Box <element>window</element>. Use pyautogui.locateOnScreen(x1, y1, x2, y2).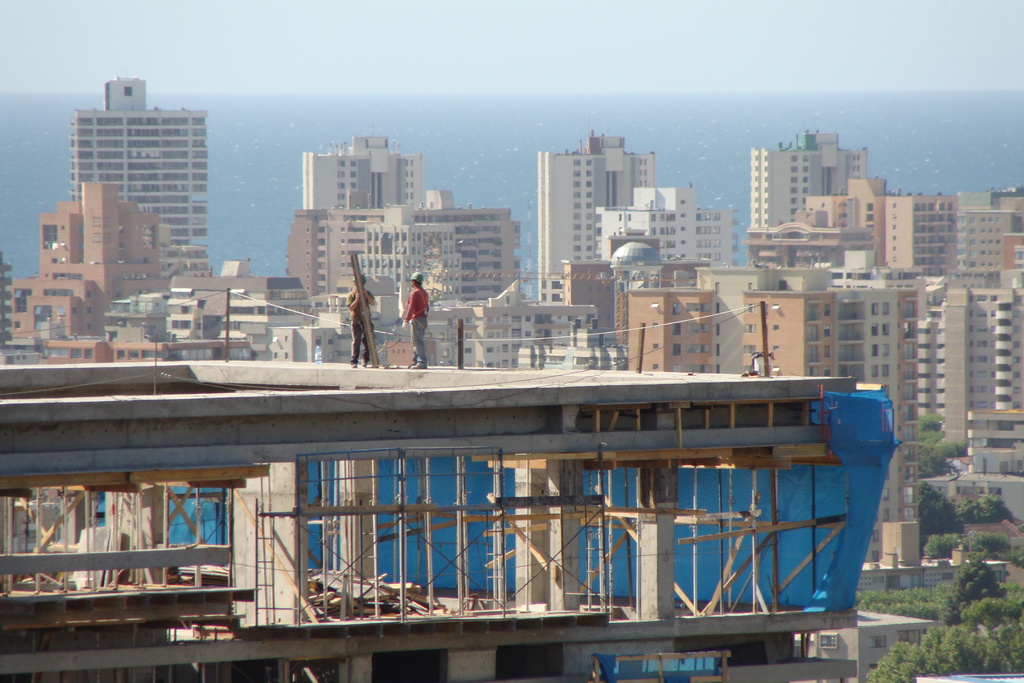
pyautogui.locateOnScreen(85, 288, 99, 331).
